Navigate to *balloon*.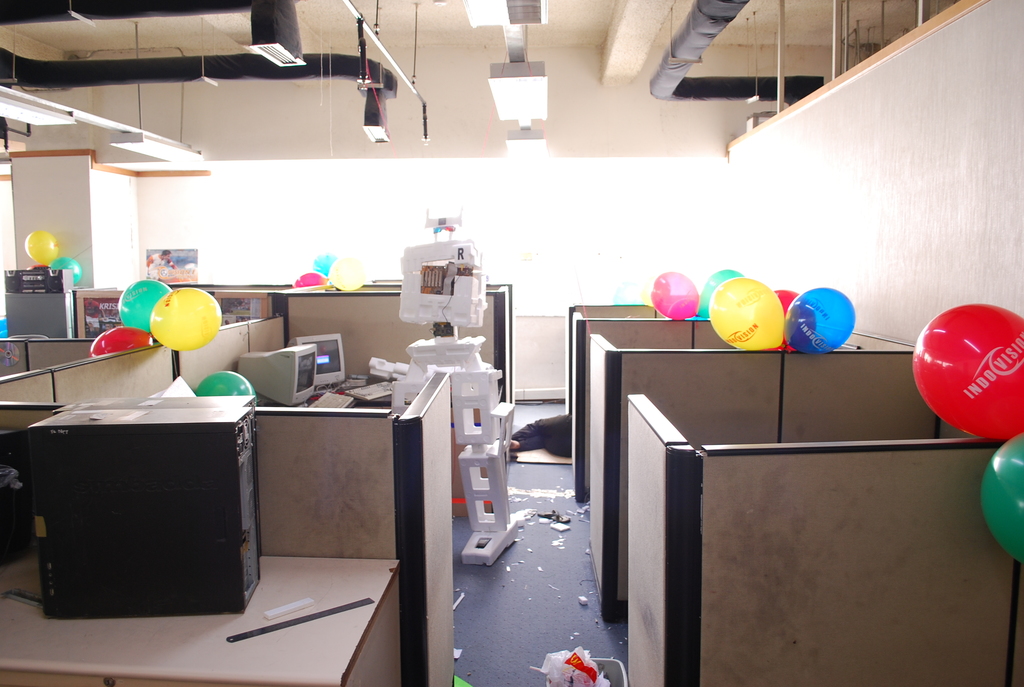
Navigation target: (x1=787, y1=281, x2=858, y2=352).
